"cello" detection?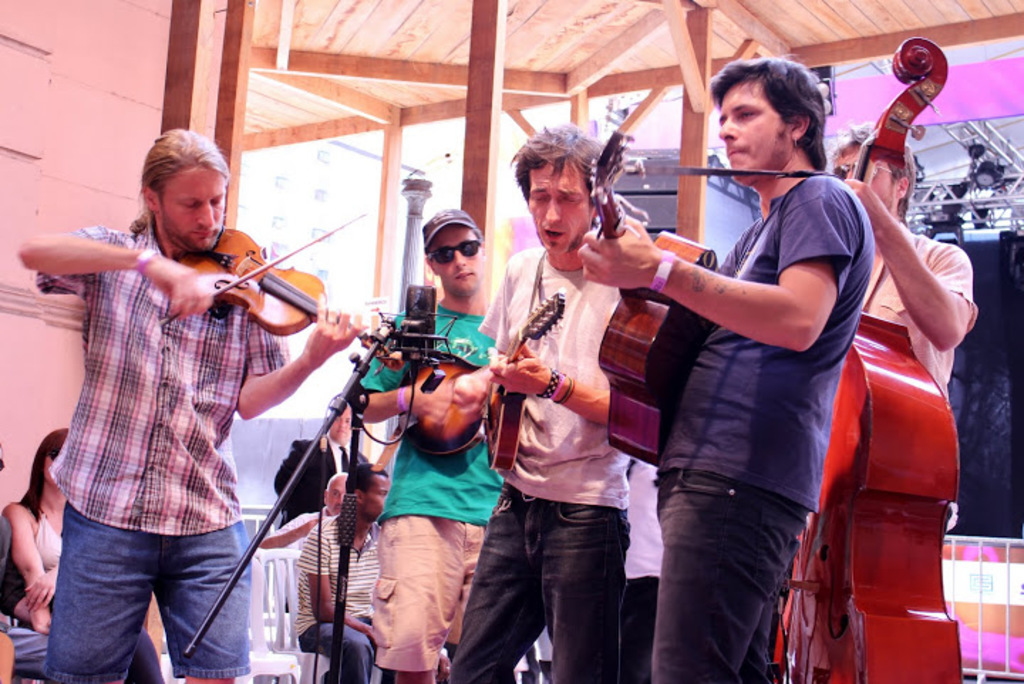
(left=159, top=212, right=411, bottom=383)
